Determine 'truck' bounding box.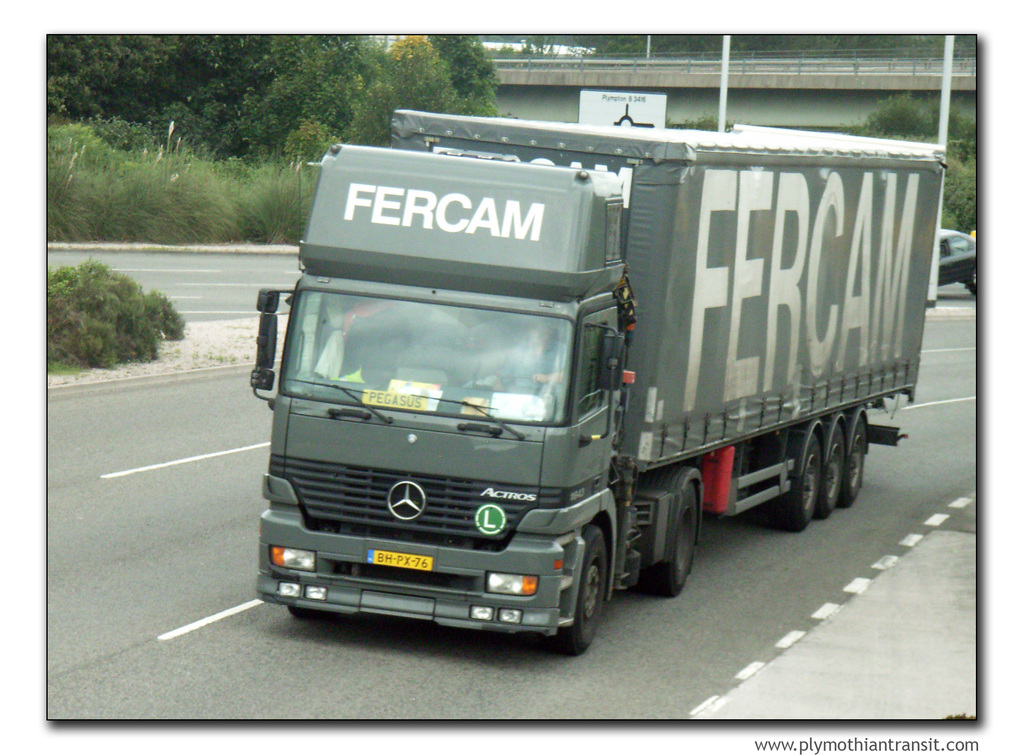
Determined: box=[265, 80, 949, 638].
